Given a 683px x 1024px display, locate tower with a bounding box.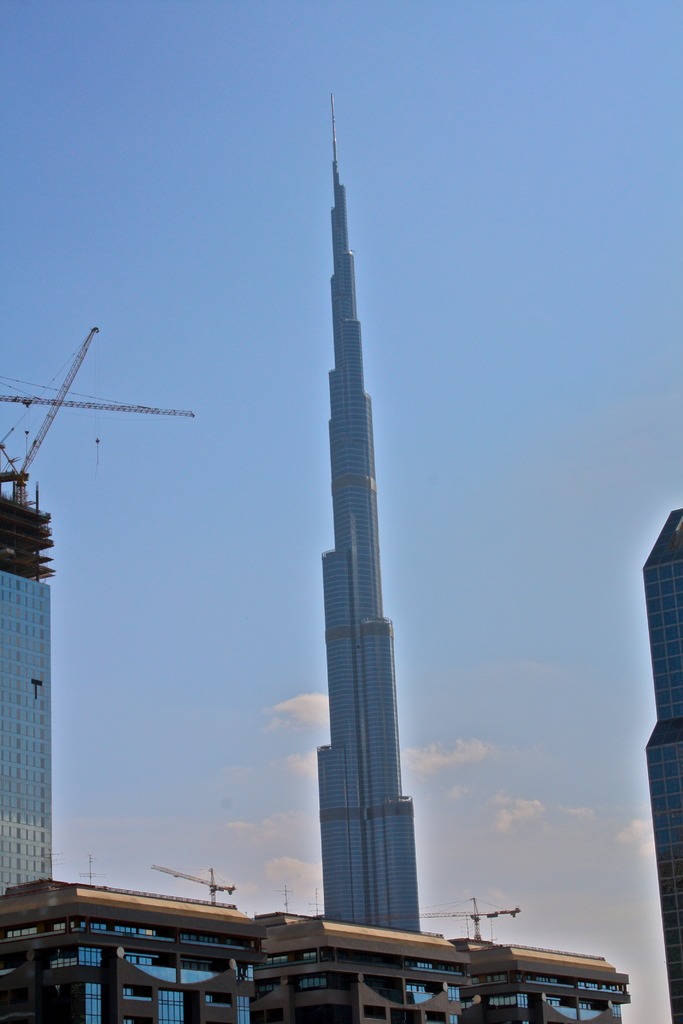
Located: pyautogui.locateOnScreen(272, 91, 420, 845).
